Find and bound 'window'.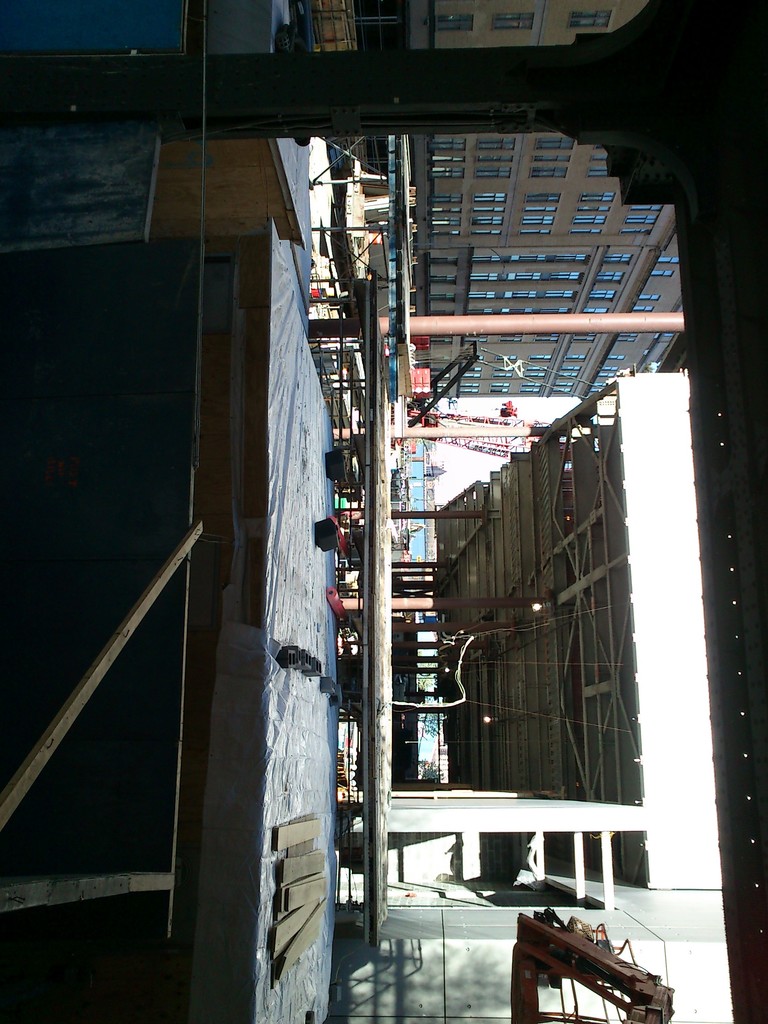
Bound: 557/382/574/387.
